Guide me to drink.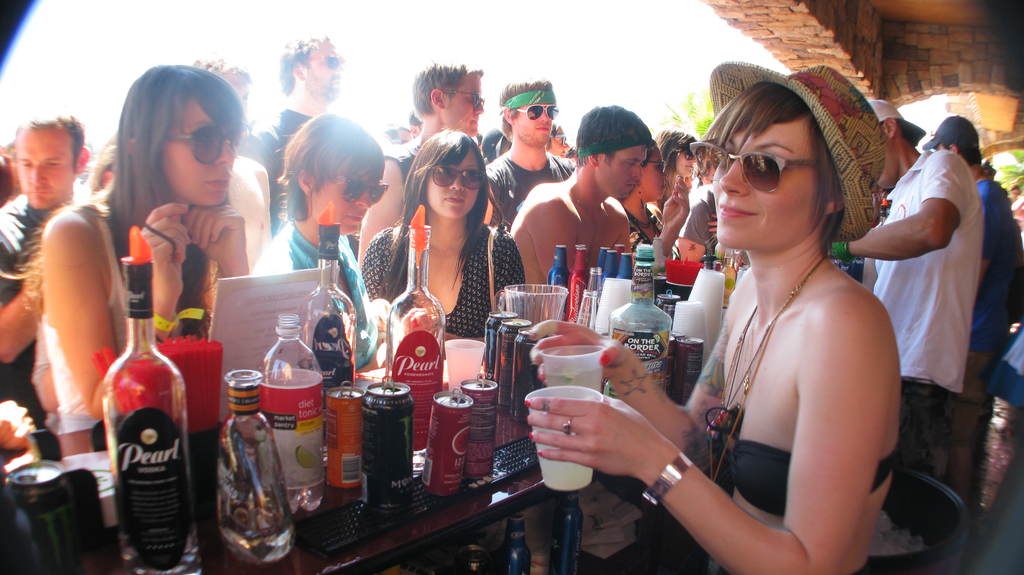
Guidance: [532, 427, 593, 491].
